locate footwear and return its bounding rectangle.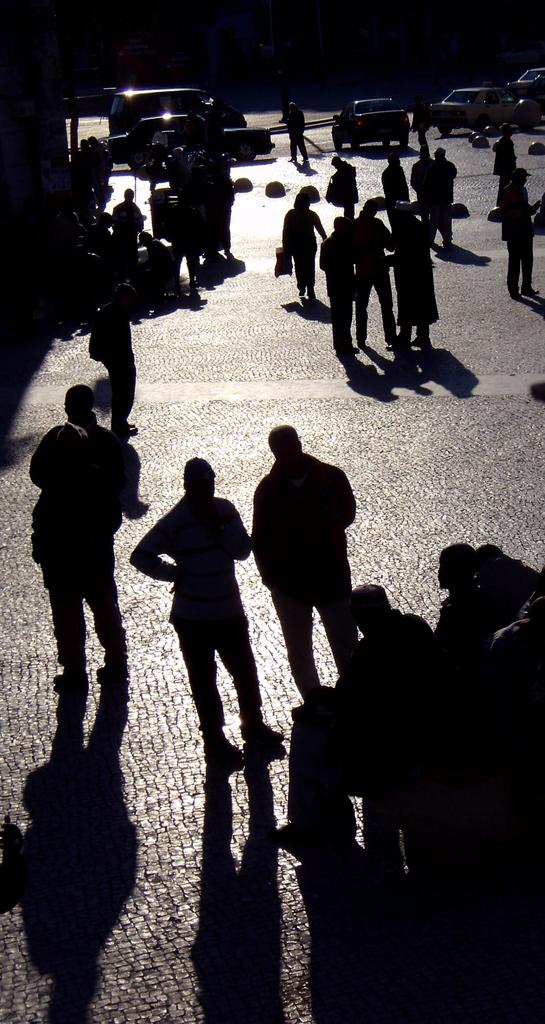
bbox=(510, 287, 522, 297).
